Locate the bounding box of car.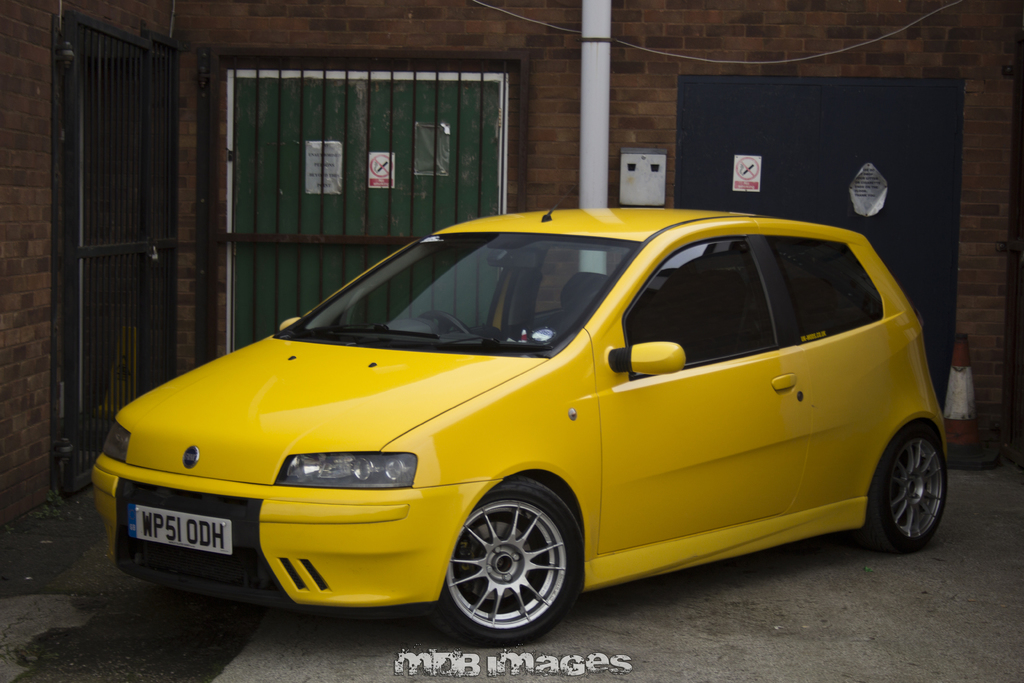
Bounding box: box=[88, 193, 949, 646].
